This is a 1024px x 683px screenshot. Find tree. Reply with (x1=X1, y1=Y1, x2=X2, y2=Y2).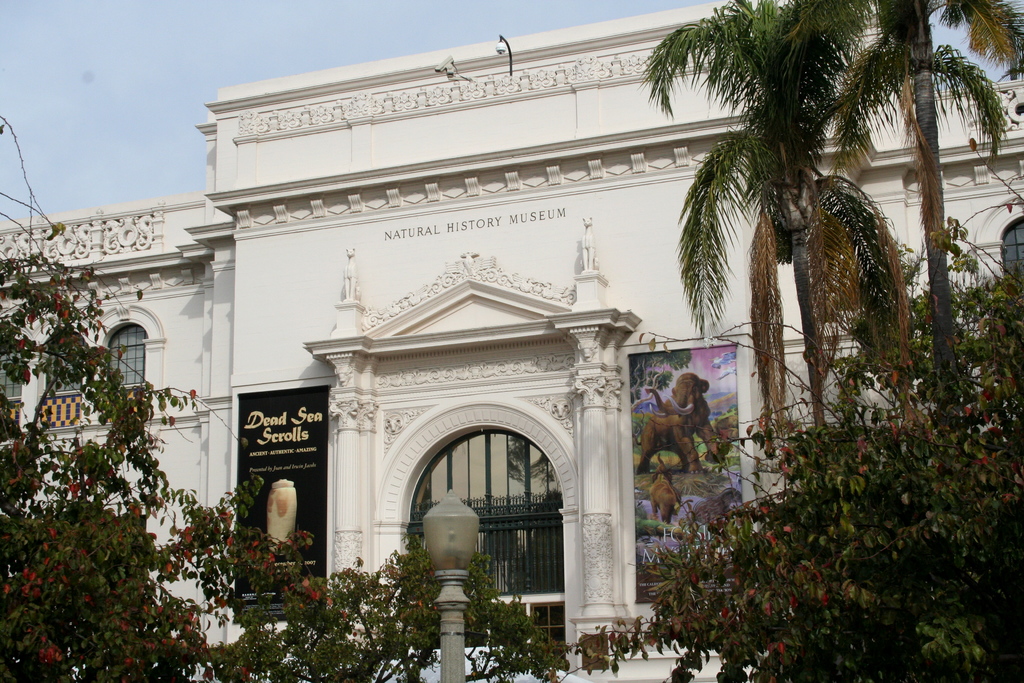
(x1=639, y1=0, x2=1002, y2=450).
